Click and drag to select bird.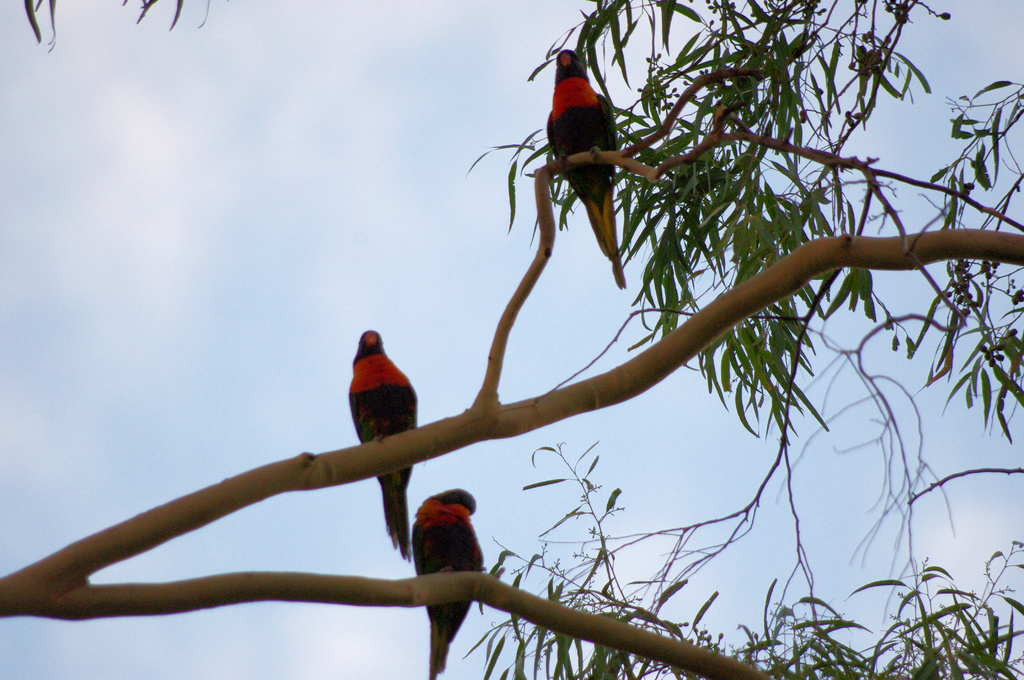
Selection: [532,46,643,215].
